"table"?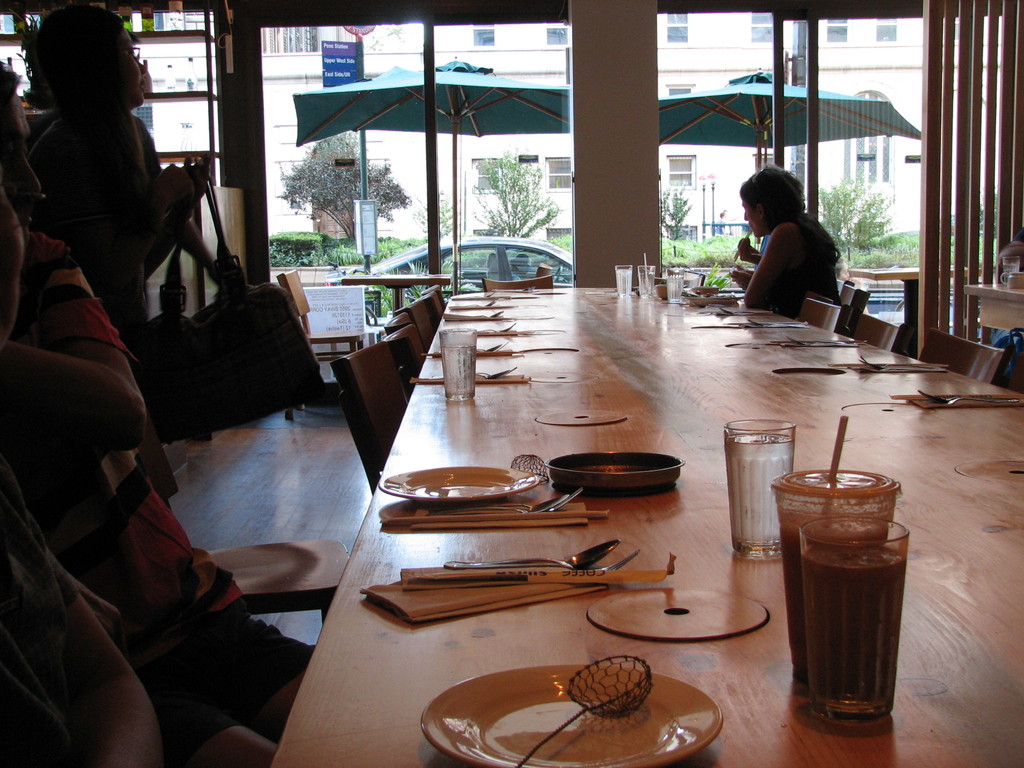
{"x1": 271, "y1": 295, "x2": 1023, "y2": 767}
